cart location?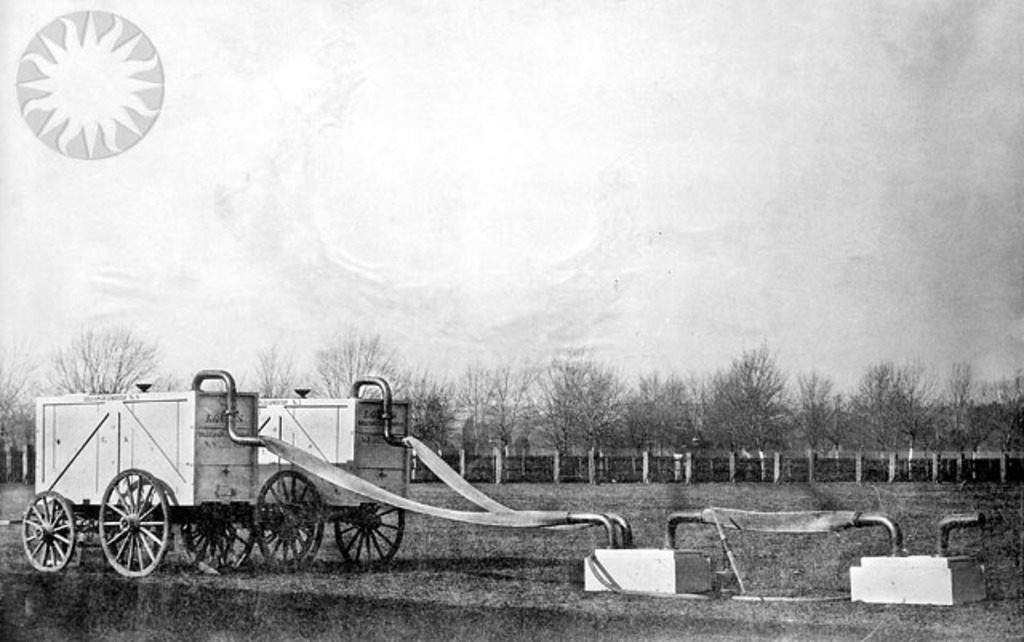
{"left": 0, "top": 467, "right": 256, "bottom": 576}
